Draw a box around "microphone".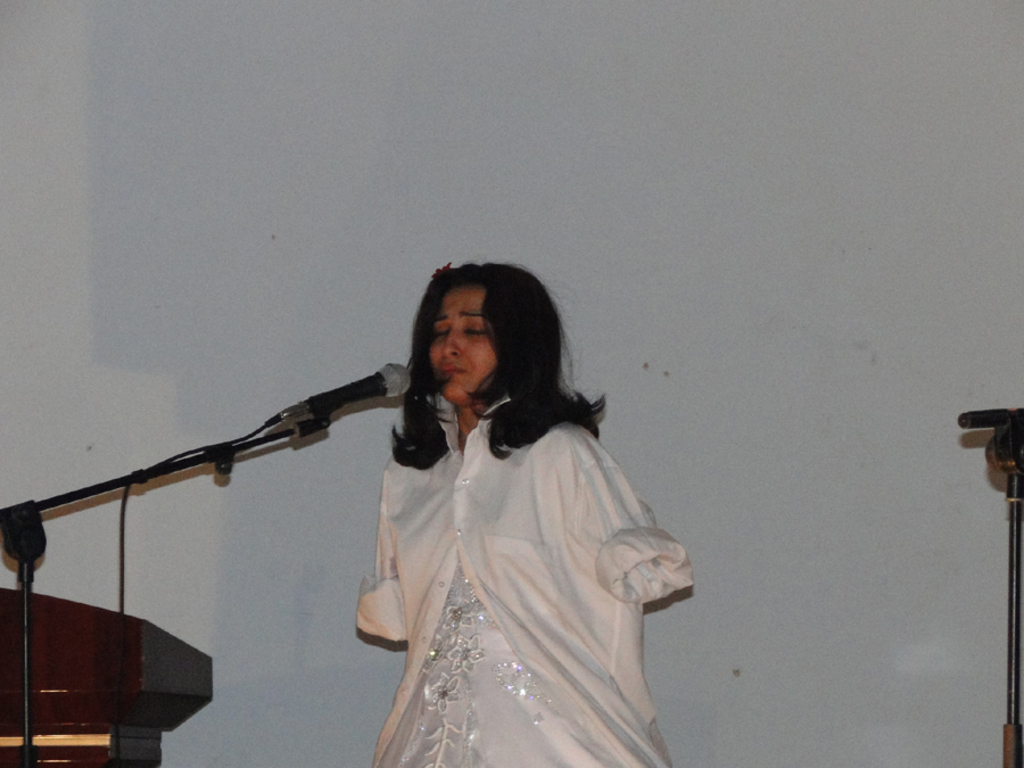
x1=280 y1=372 x2=405 y2=438.
